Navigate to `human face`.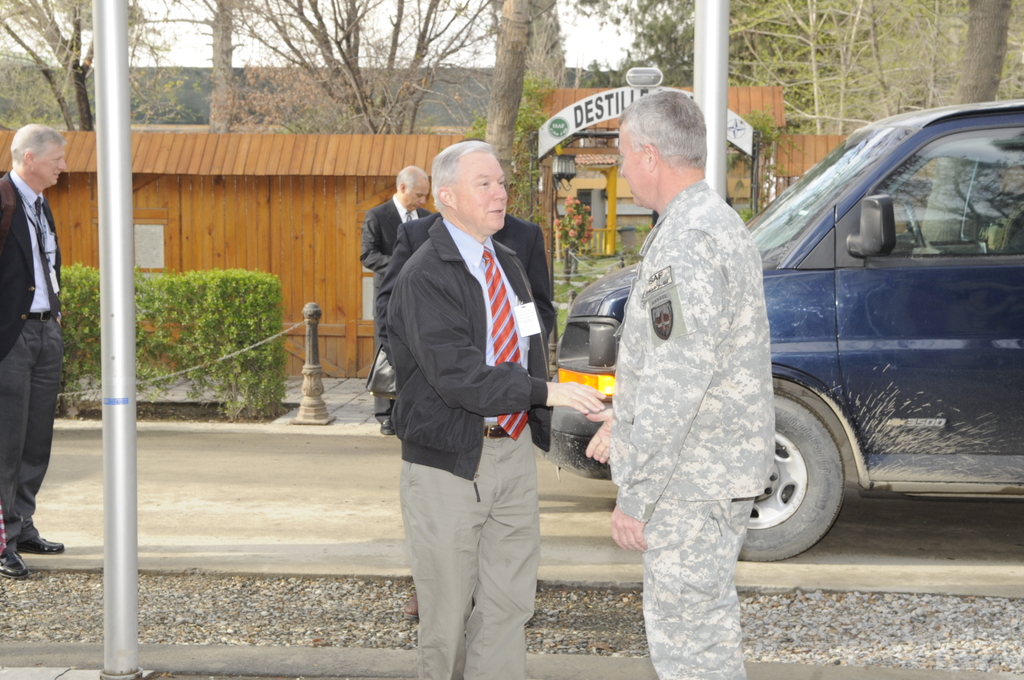
Navigation target: select_region(463, 150, 504, 234).
